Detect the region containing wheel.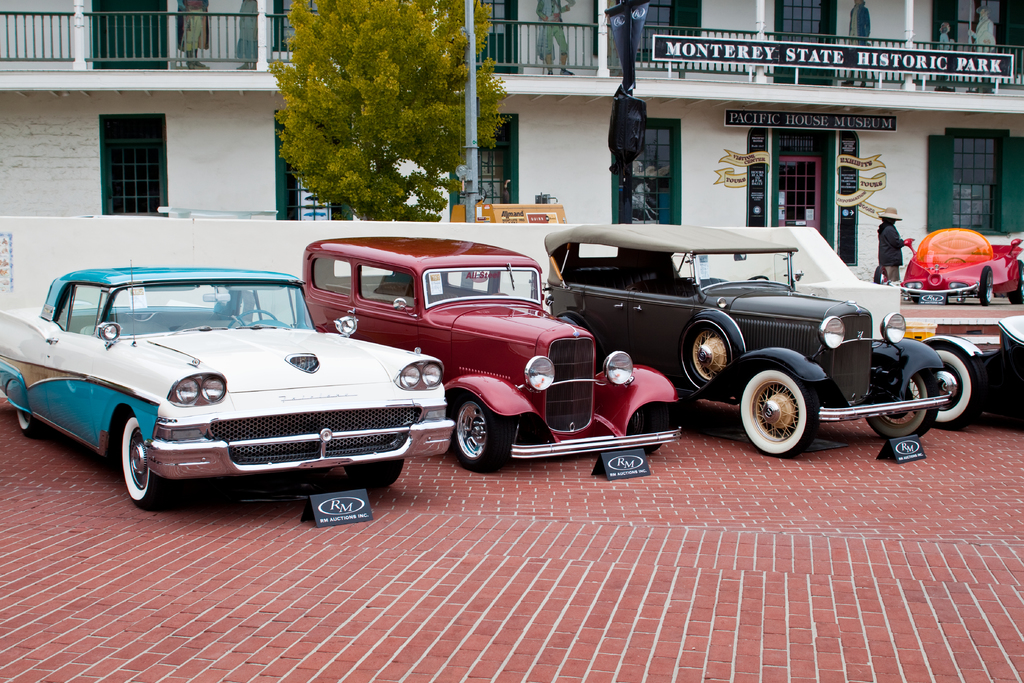
945, 256, 964, 265.
